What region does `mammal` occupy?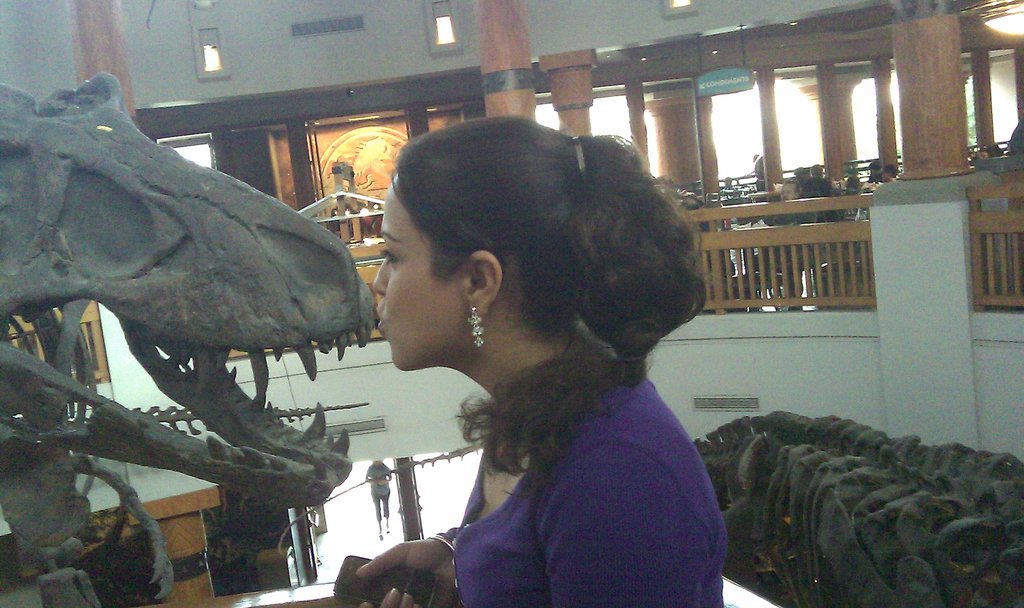
<region>758, 181, 817, 306</region>.
